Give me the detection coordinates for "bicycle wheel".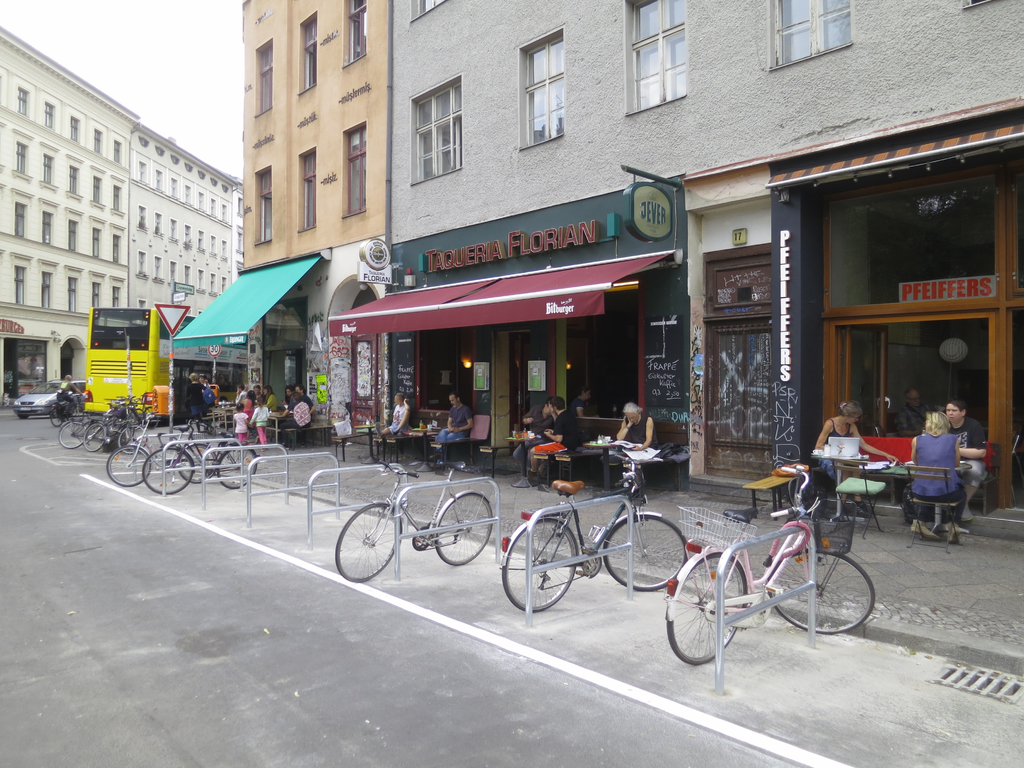
74,405,85,422.
